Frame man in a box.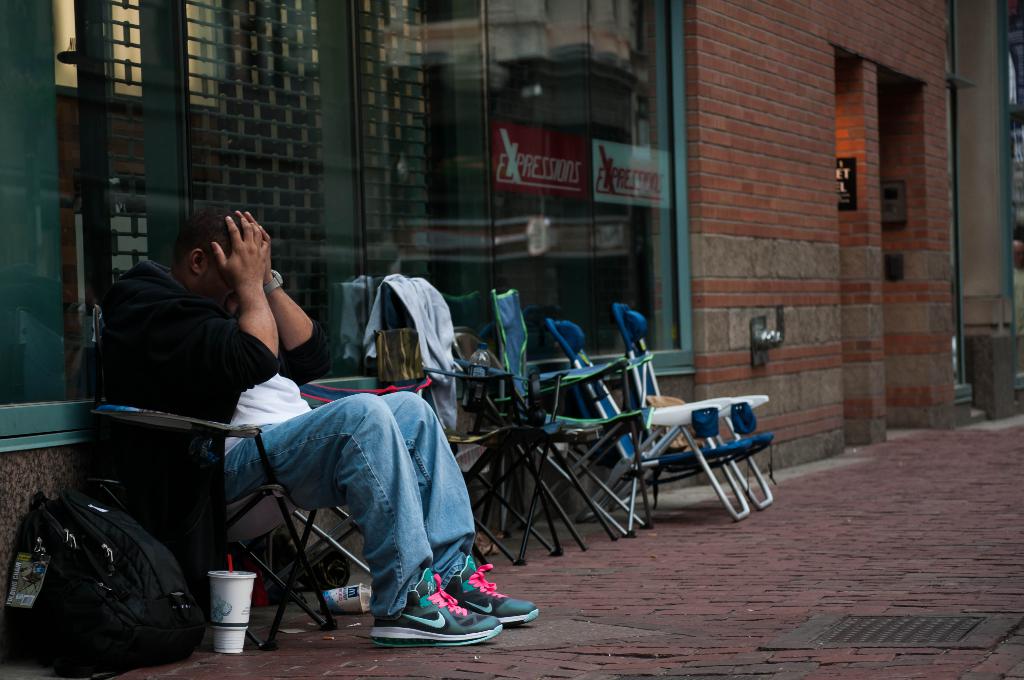
[left=94, top=206, right=546, bottom=646].
